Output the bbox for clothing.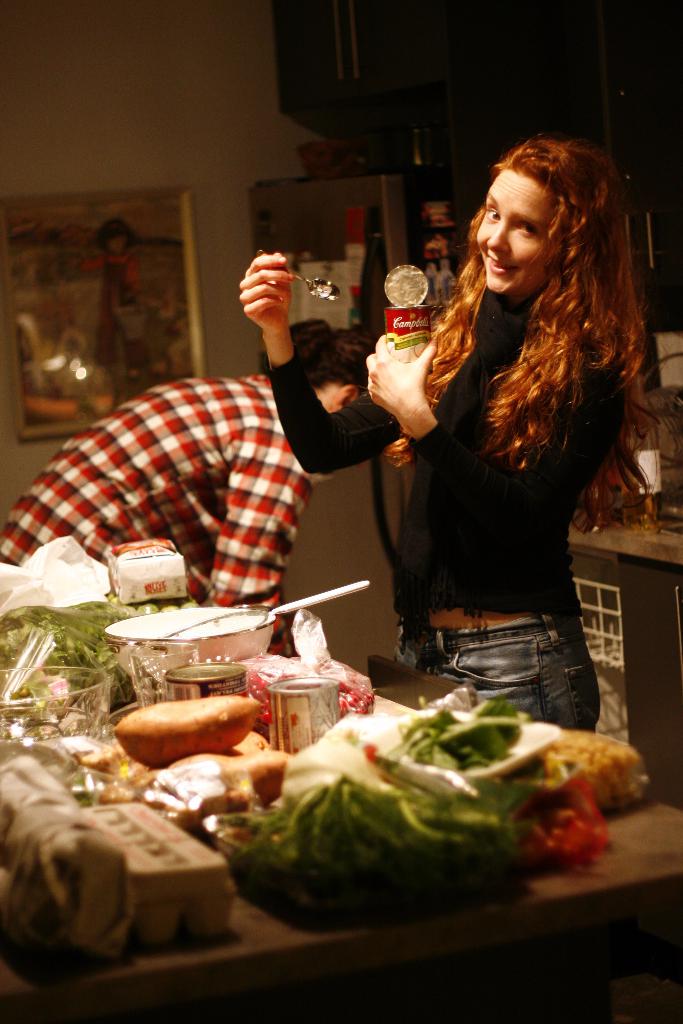
select_region(3, 364, 327, 652).
